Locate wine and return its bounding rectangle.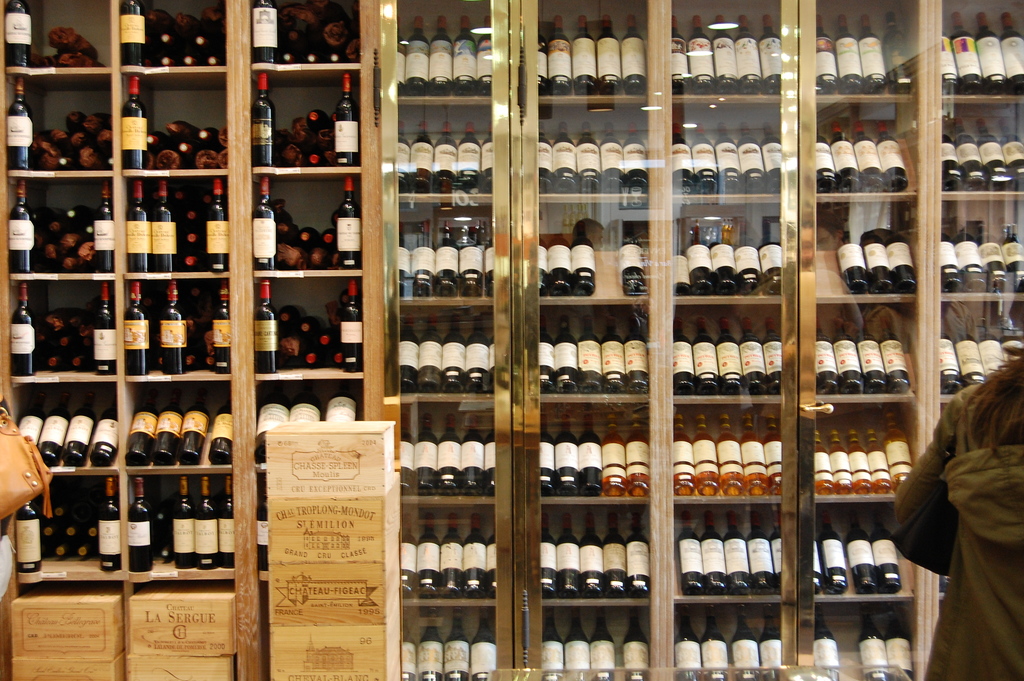
bbox(305, 110, 332, 131).
